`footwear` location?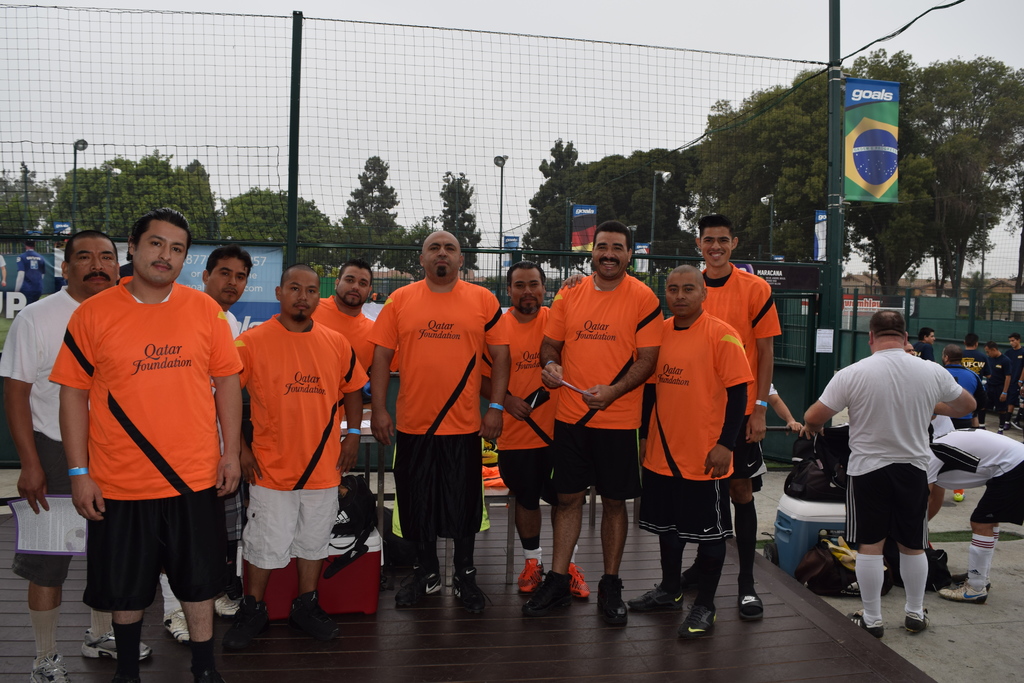
left=619, top=582, right=687, bottom=613
